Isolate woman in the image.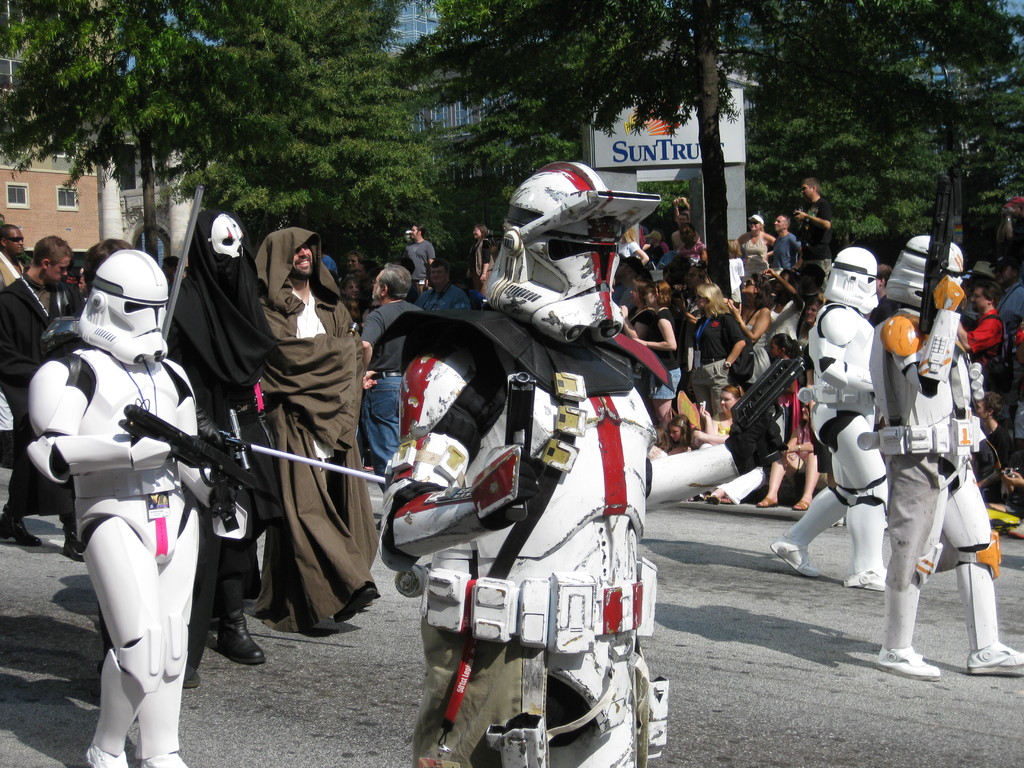
Isolated region: [left=625, top=278, right=654, bottom=389].
